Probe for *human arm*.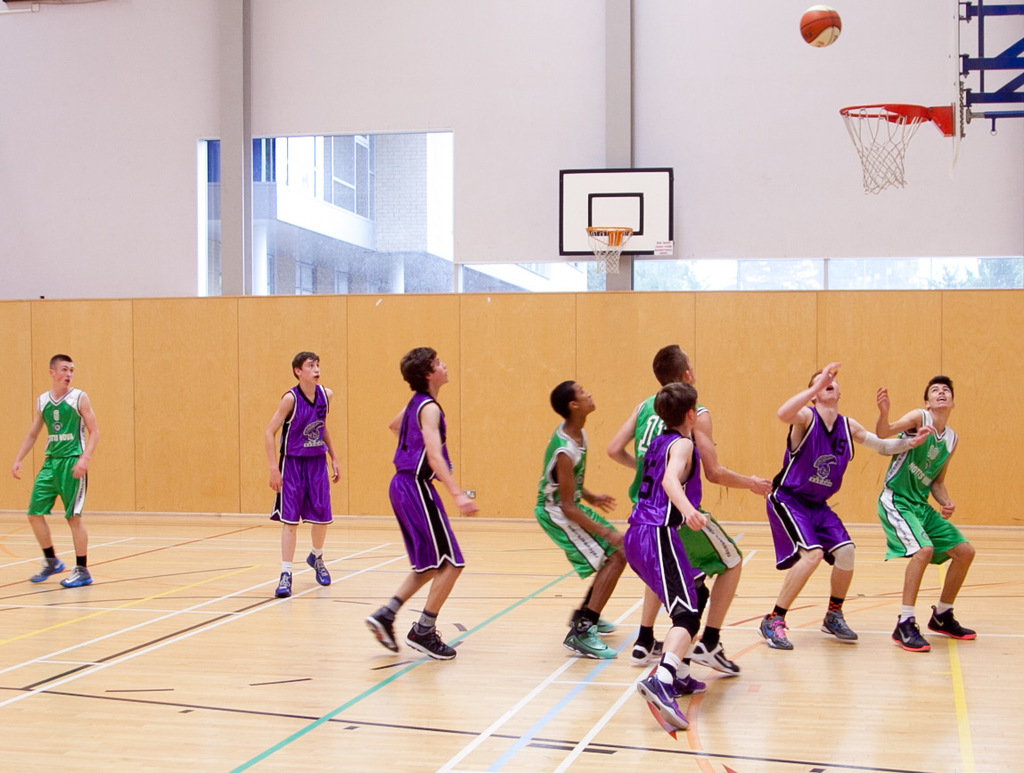
Probe result: rect(385, 406, 410, 432).
